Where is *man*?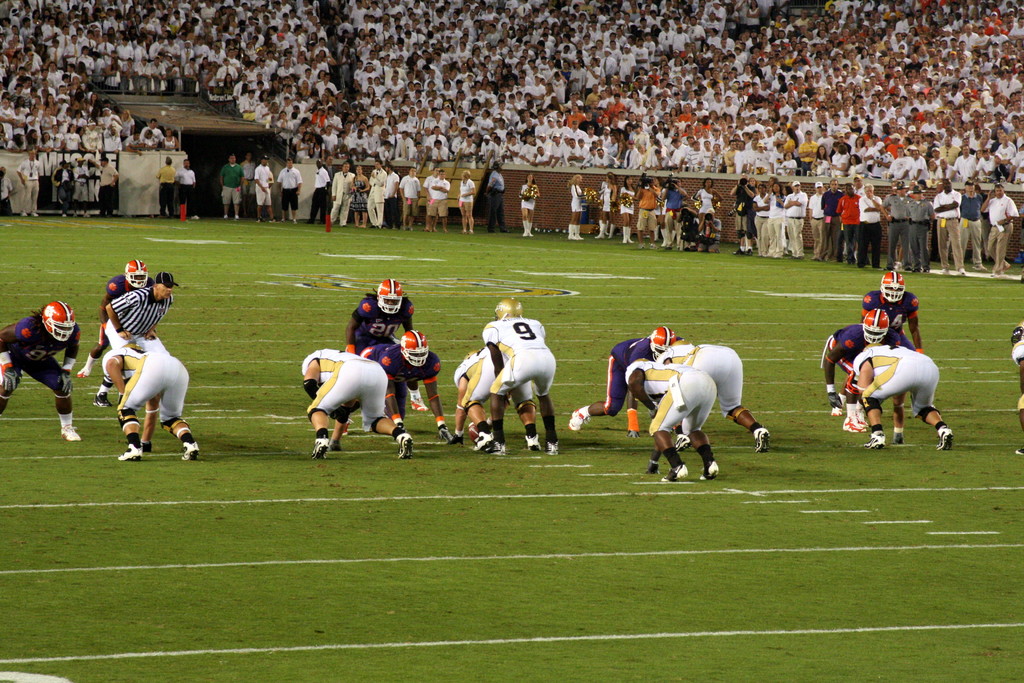
<bbox>657, 341, 767, 452</bbox>.
